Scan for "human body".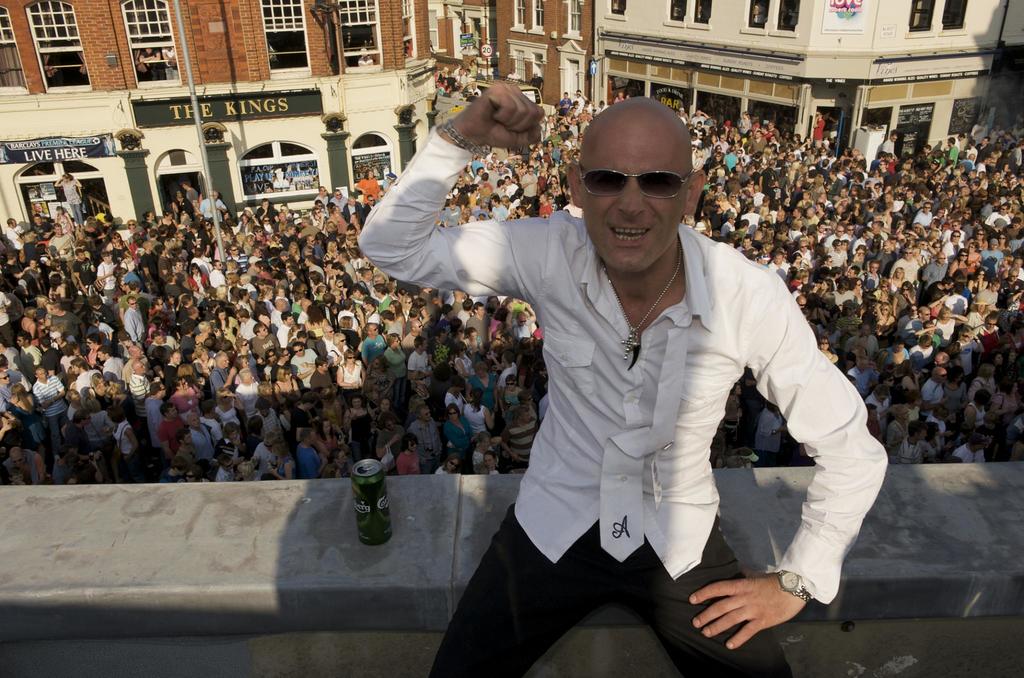
Scan result: BBox(410, 371, 429, 408).
